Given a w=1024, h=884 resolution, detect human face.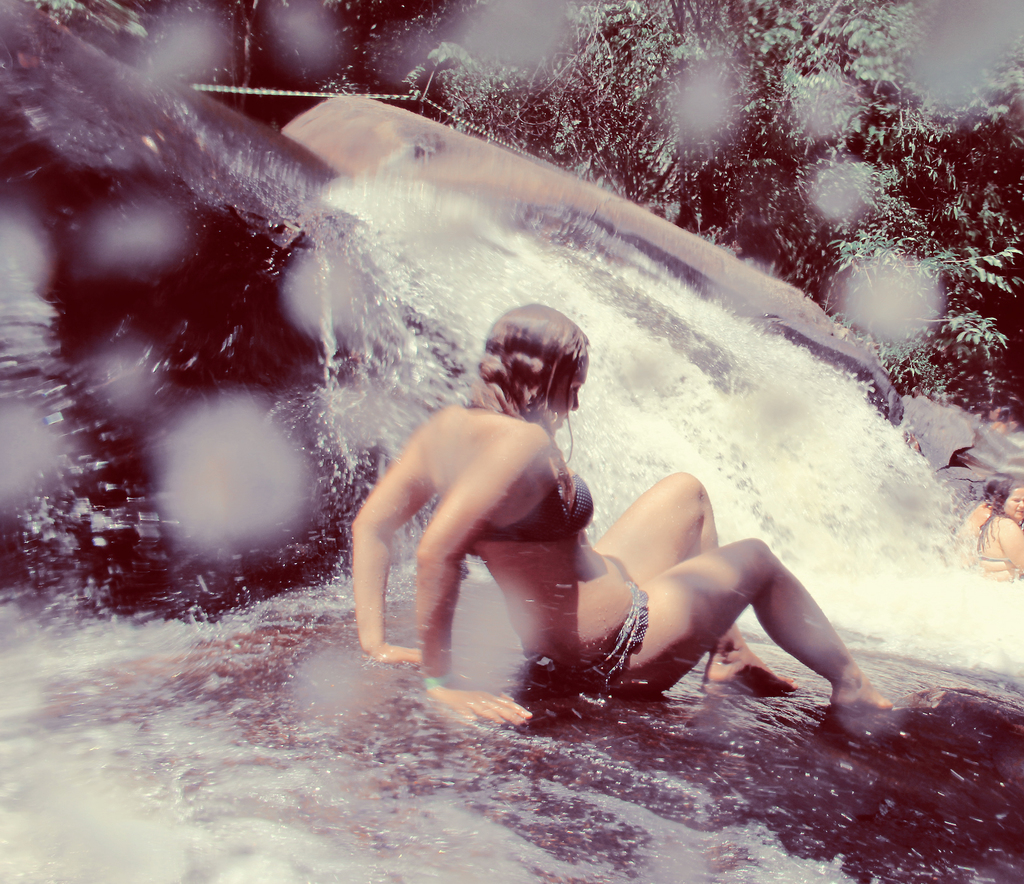
[999, 492, 1023, 524].
